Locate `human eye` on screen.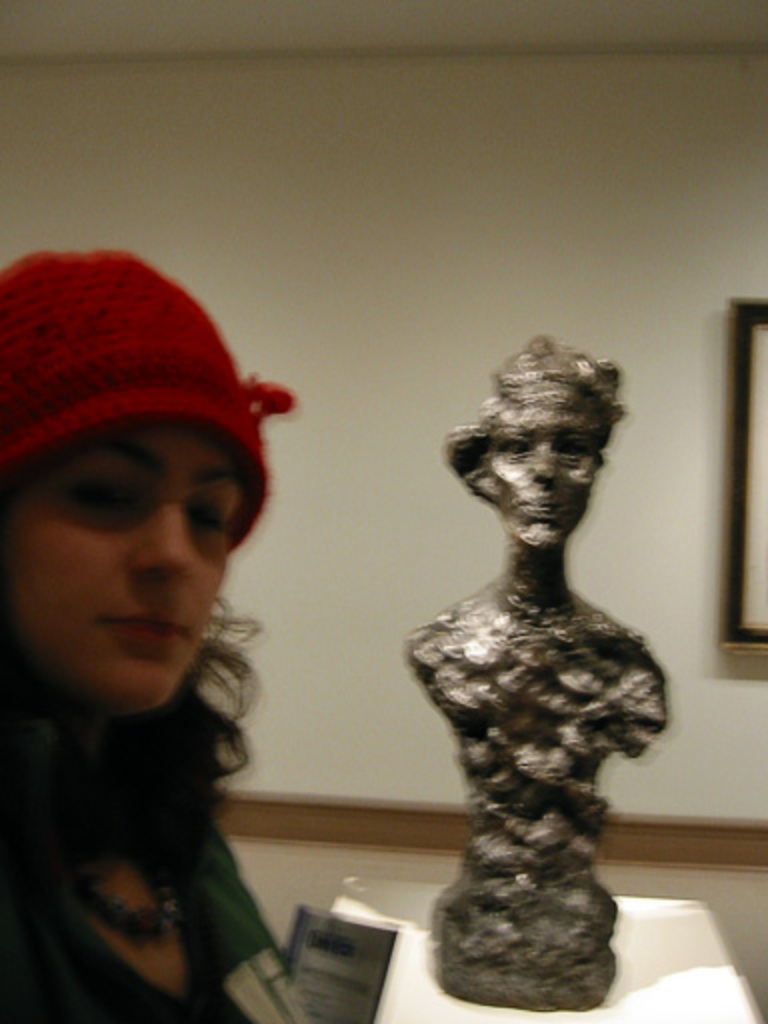
On screen at box=[552, 430, 598, 468].
